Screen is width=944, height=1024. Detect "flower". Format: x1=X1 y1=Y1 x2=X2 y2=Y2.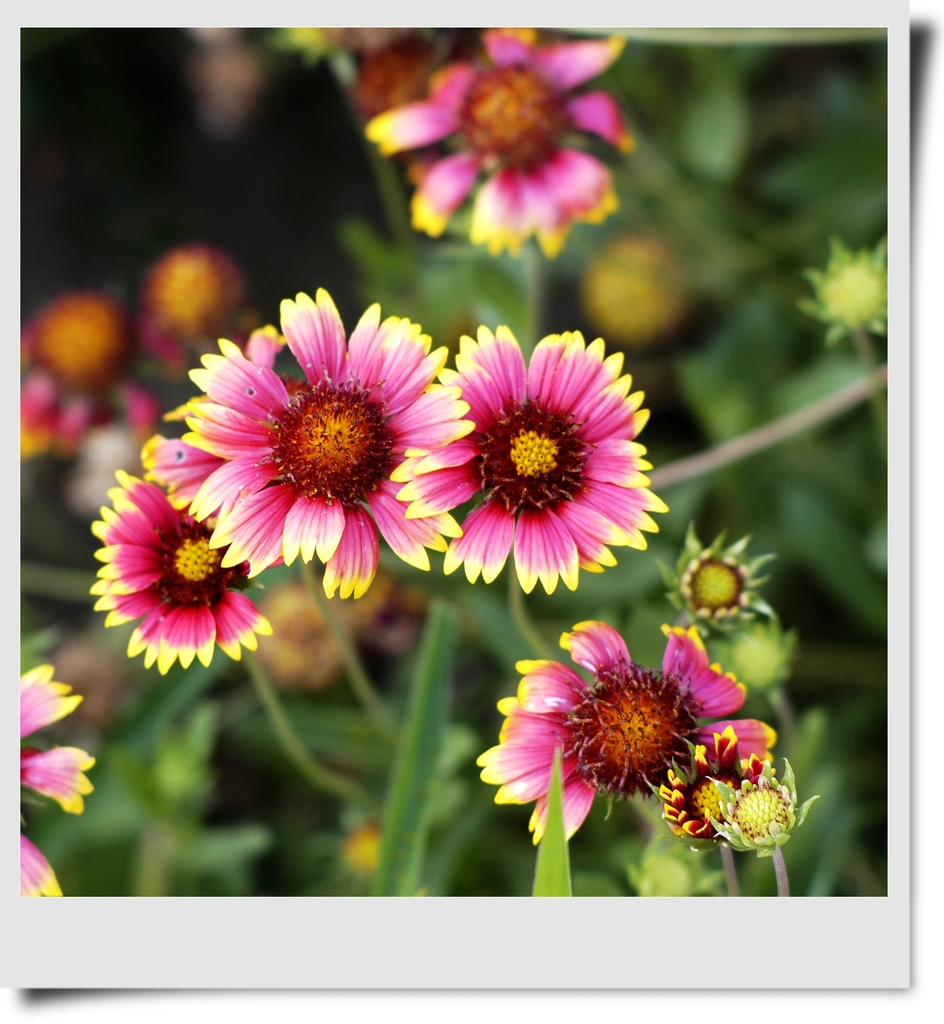
x1=124 y1=232 x2=299 y2=390.
